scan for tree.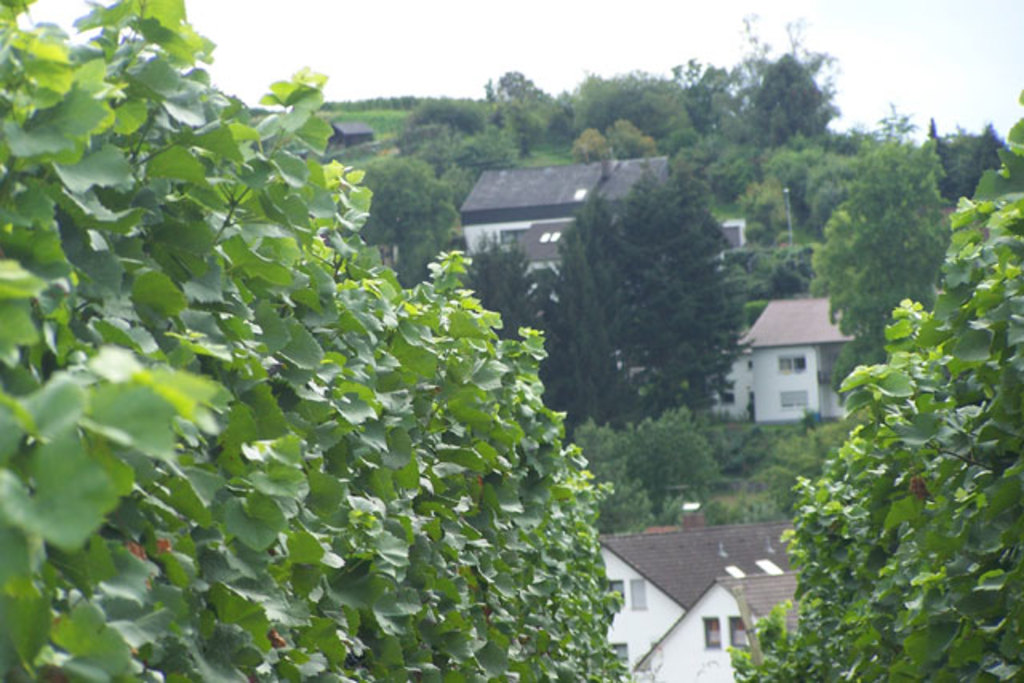
Scan result: [left=536, top=126, right=758, bottom=454].
